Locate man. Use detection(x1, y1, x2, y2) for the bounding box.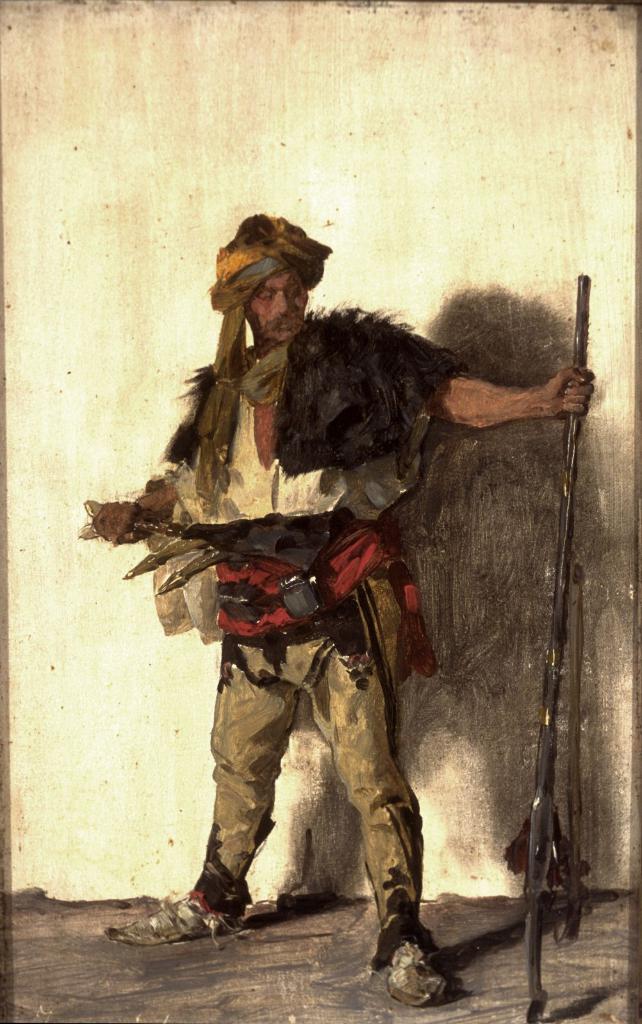
detection(88, 215, 586, 994).
